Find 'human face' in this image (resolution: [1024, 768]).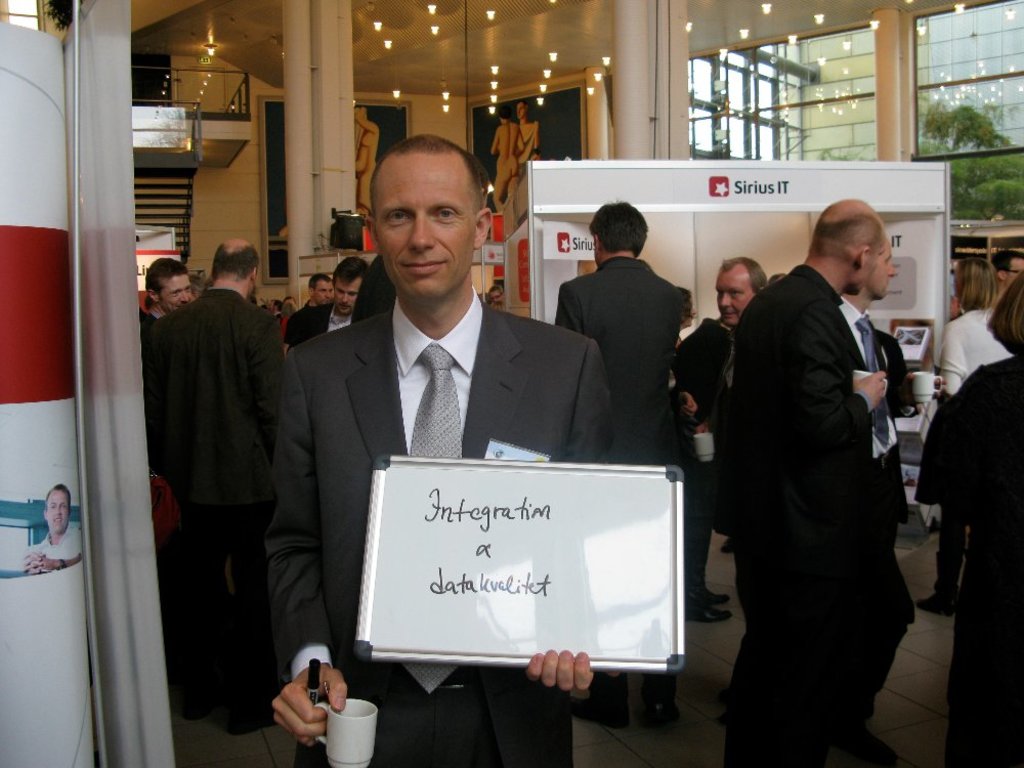
box=[870, 237, 894, 303].
